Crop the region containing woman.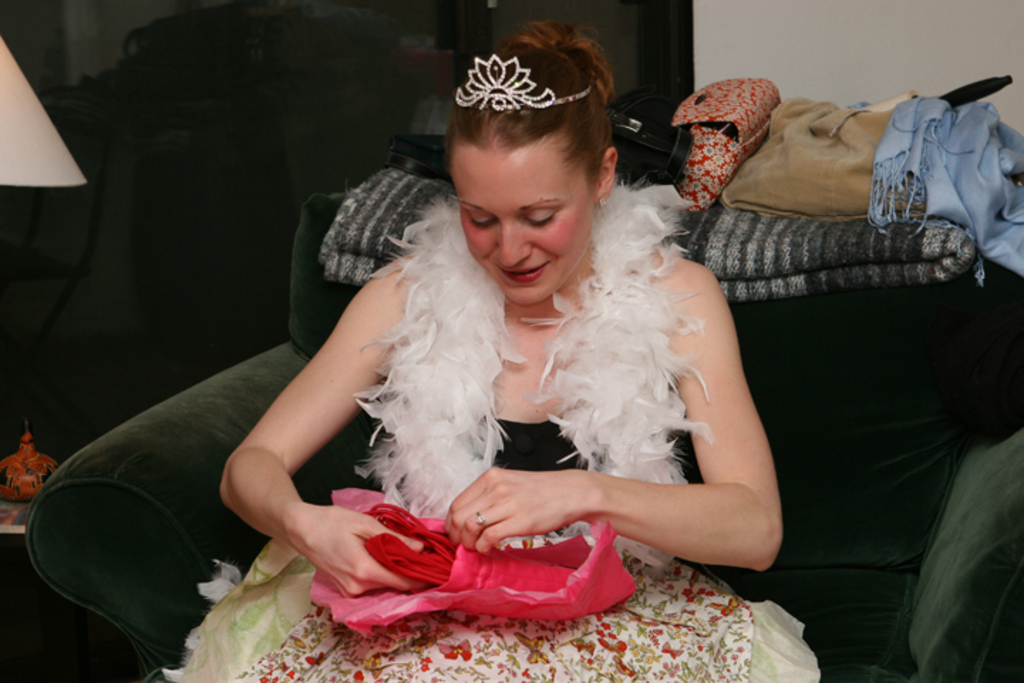
Crop region: Rect(171, 46, 822, 645).
